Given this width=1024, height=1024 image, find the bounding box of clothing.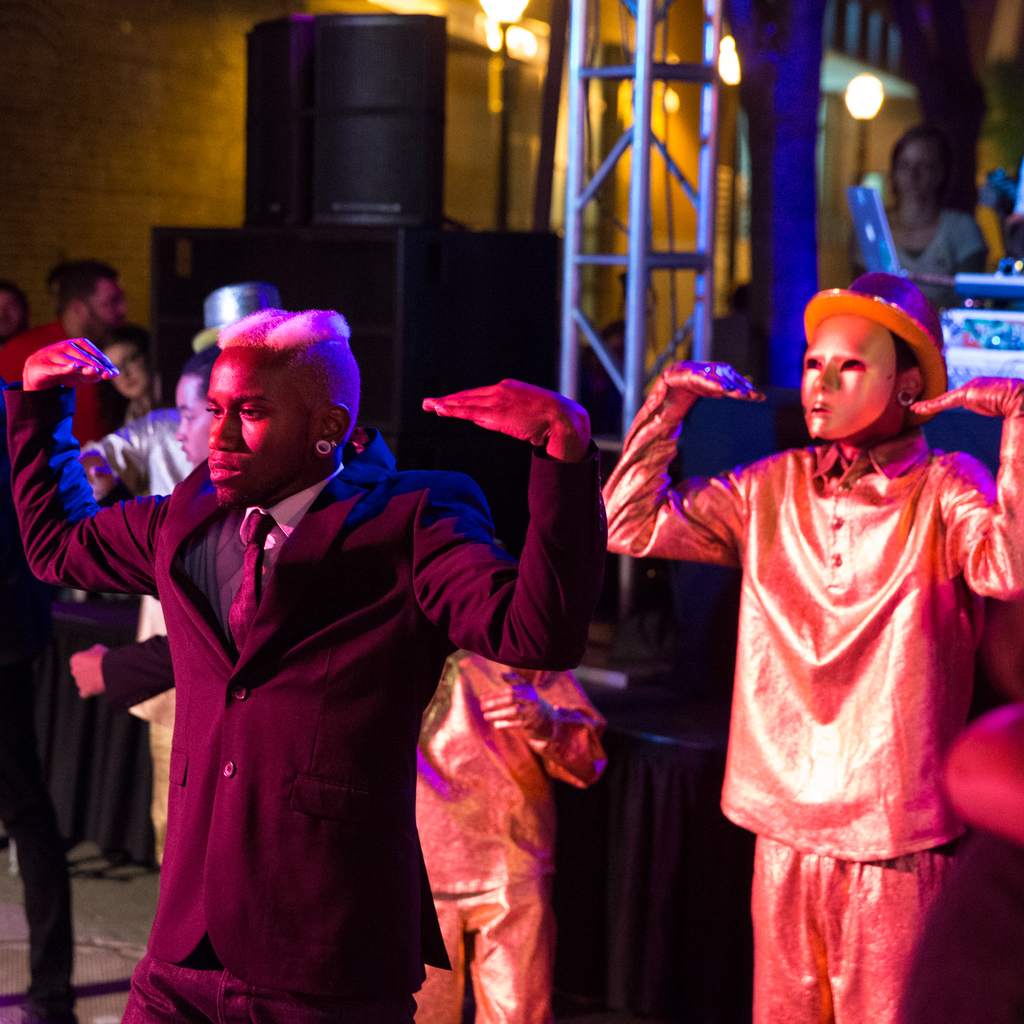
bbox(872, 199, 991, 271).
